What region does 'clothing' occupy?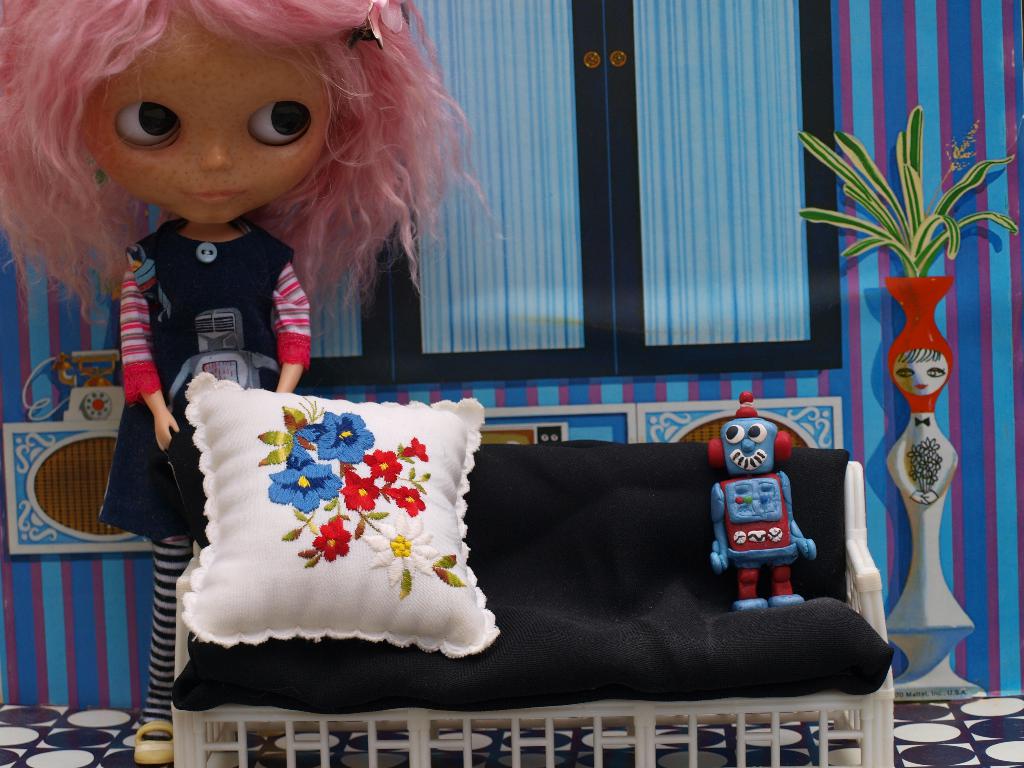
x1=106 y1=223 x2=310 y2=734.
